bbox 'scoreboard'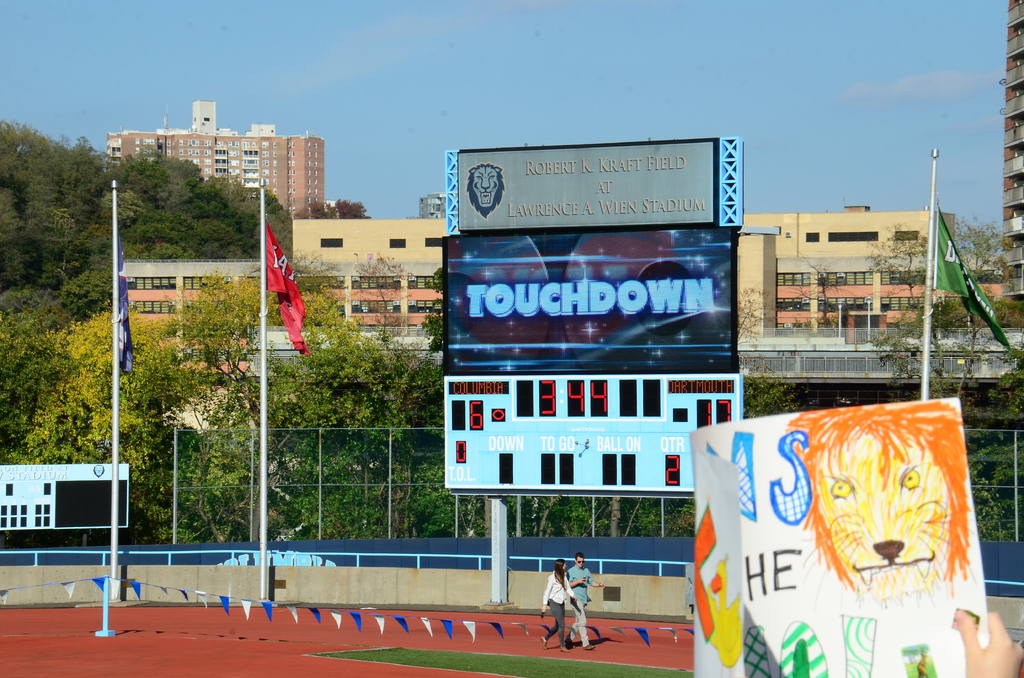
<region>2, 462, 137, 536</region>
